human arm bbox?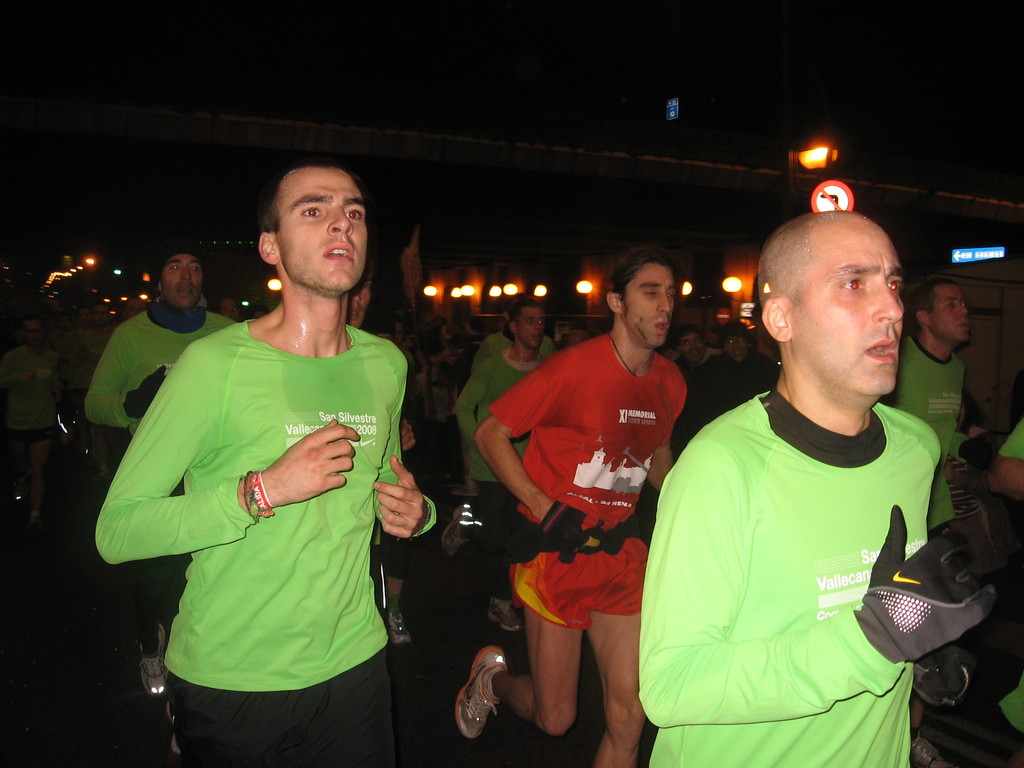
bbox=[82, 320, 168, 420]
